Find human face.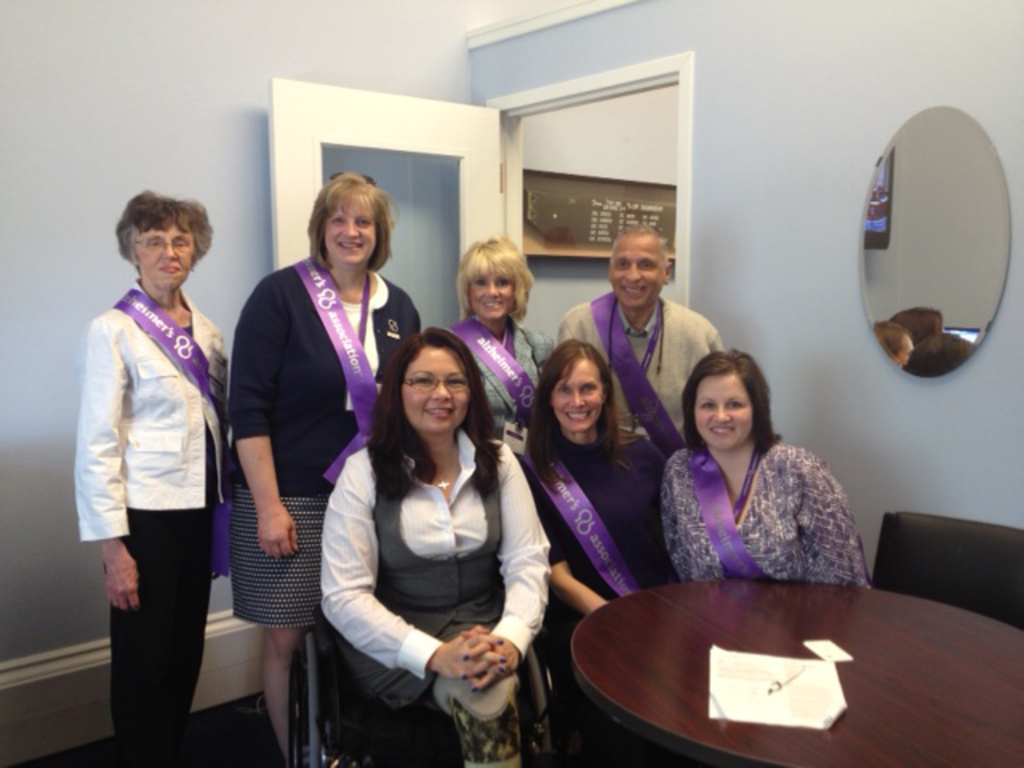
box=[610, 237, 664, 309].
